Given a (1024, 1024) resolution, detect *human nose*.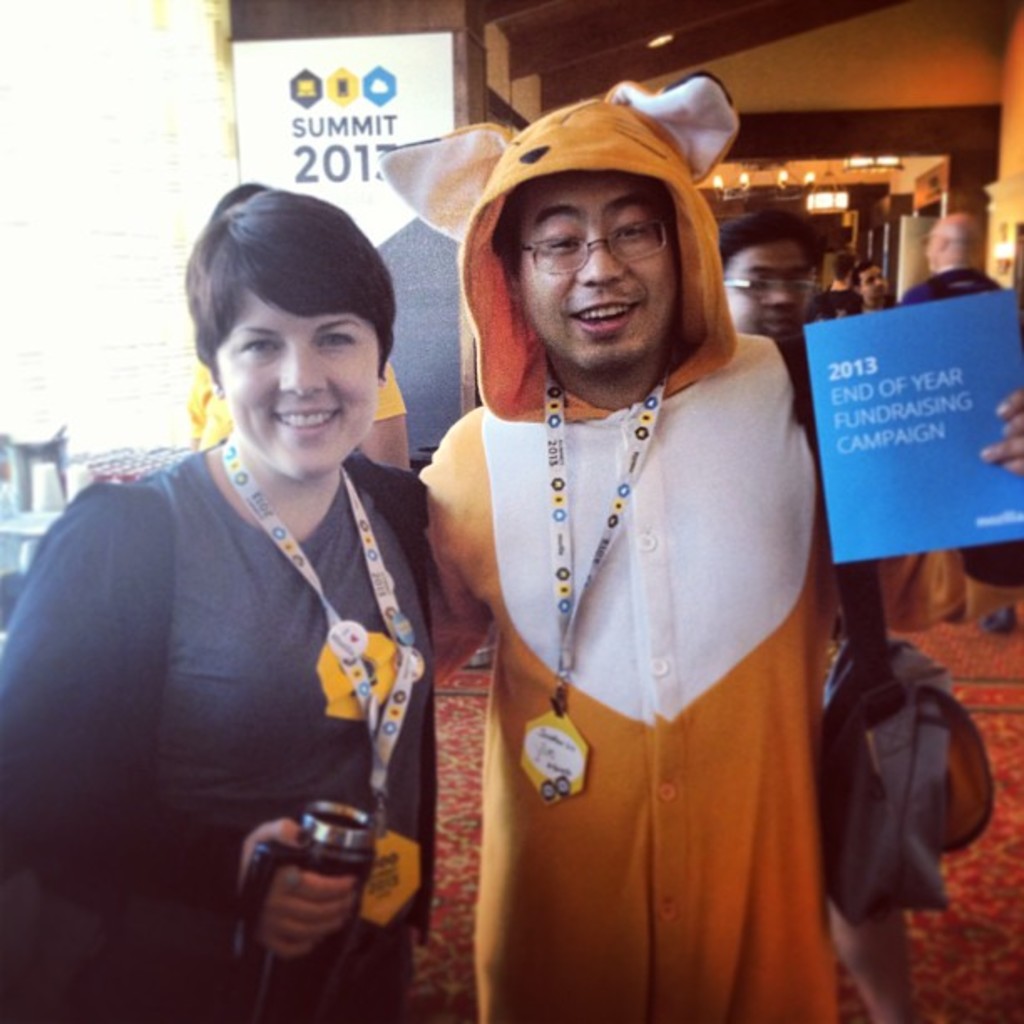
crop(274, 336, 333, 395).
